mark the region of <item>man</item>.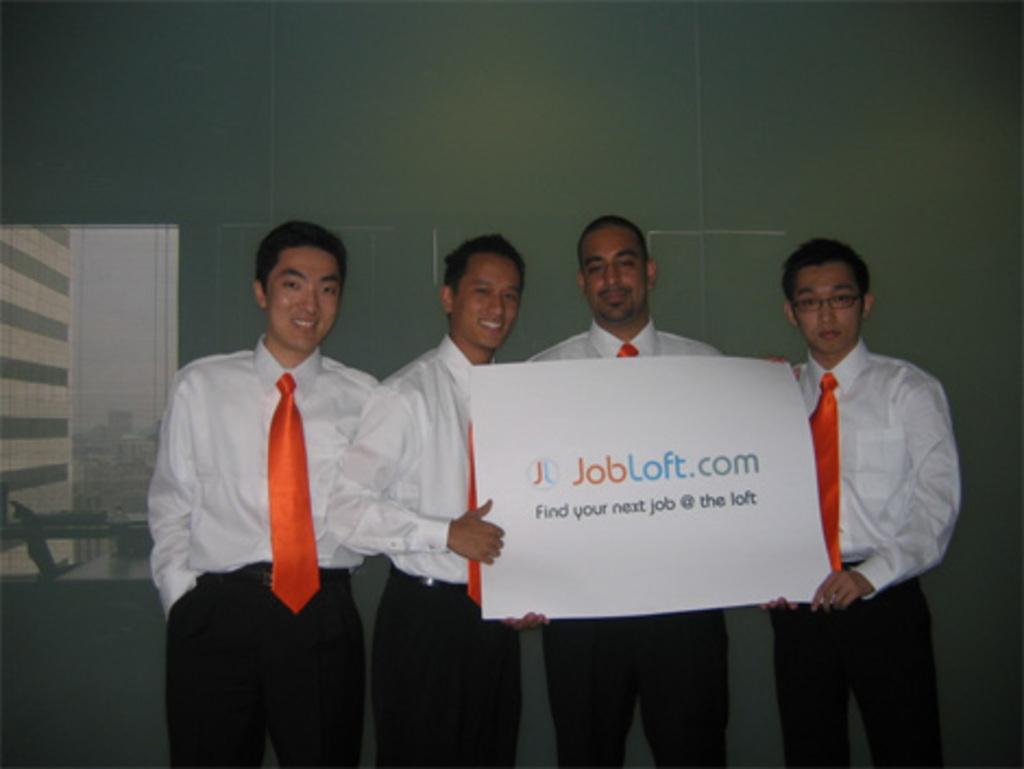
Region: select_region(760, 233, 963, 767).
